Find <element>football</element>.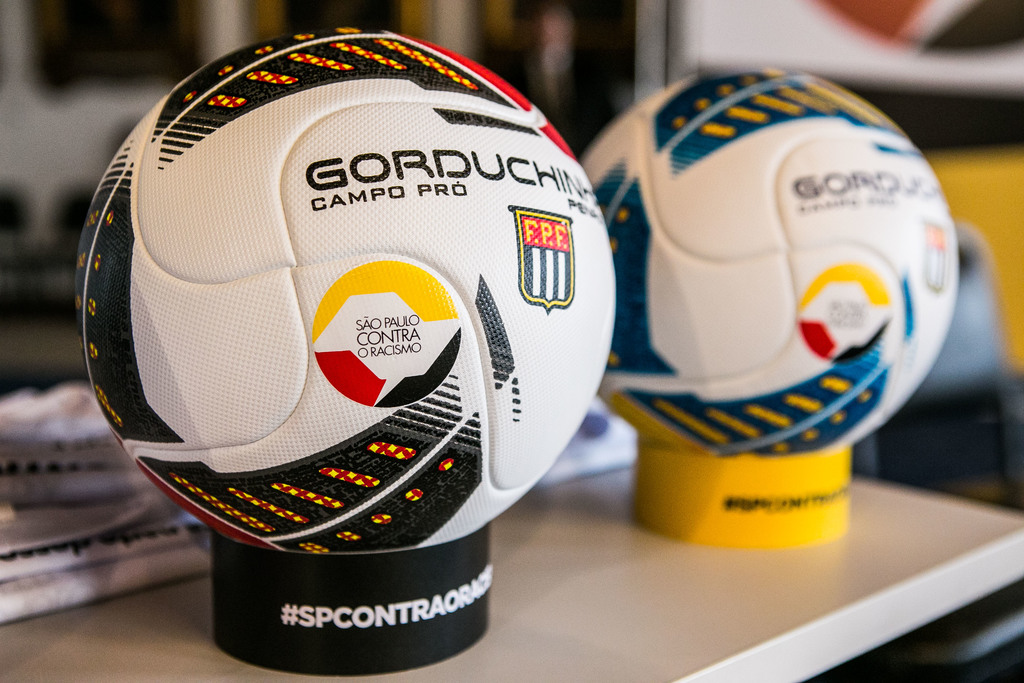
box=[577, 62, 961, 463].
